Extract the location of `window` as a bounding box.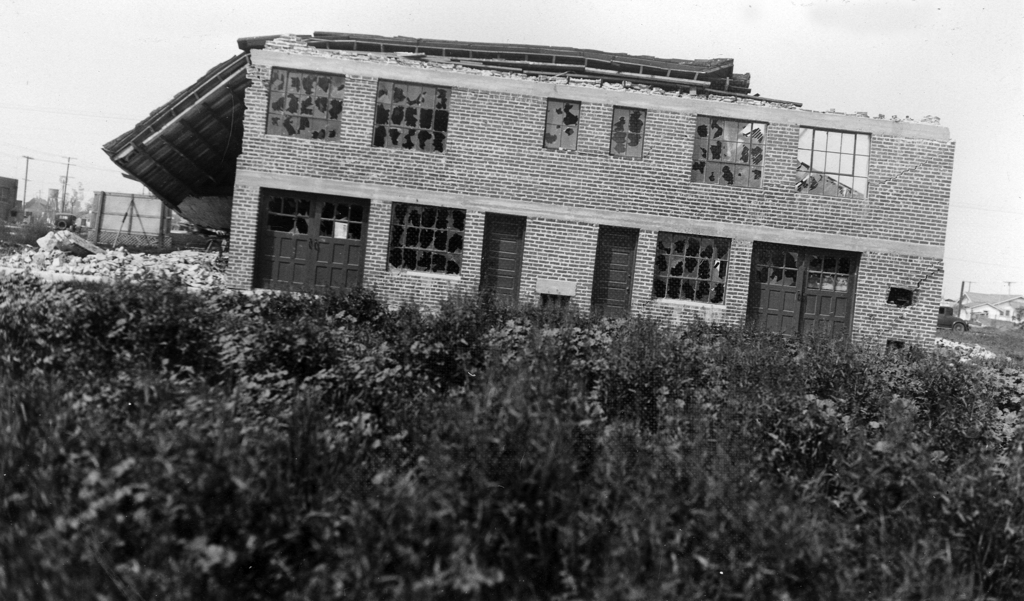
796, 119, 871, 195.
